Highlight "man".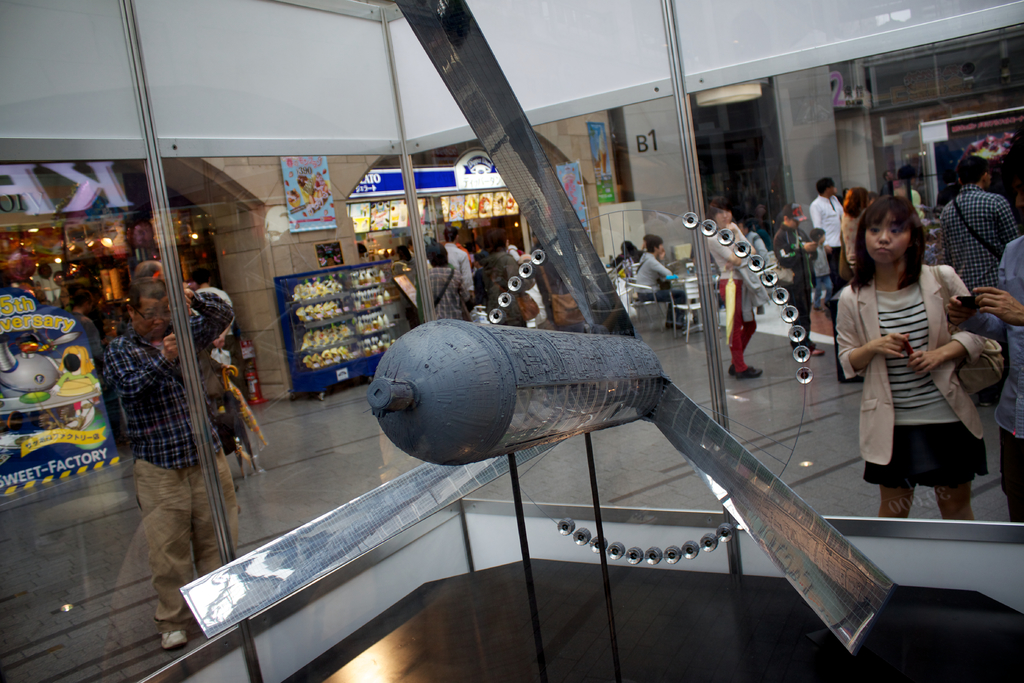
Highlighted region: 444, 224, 476, 310.
